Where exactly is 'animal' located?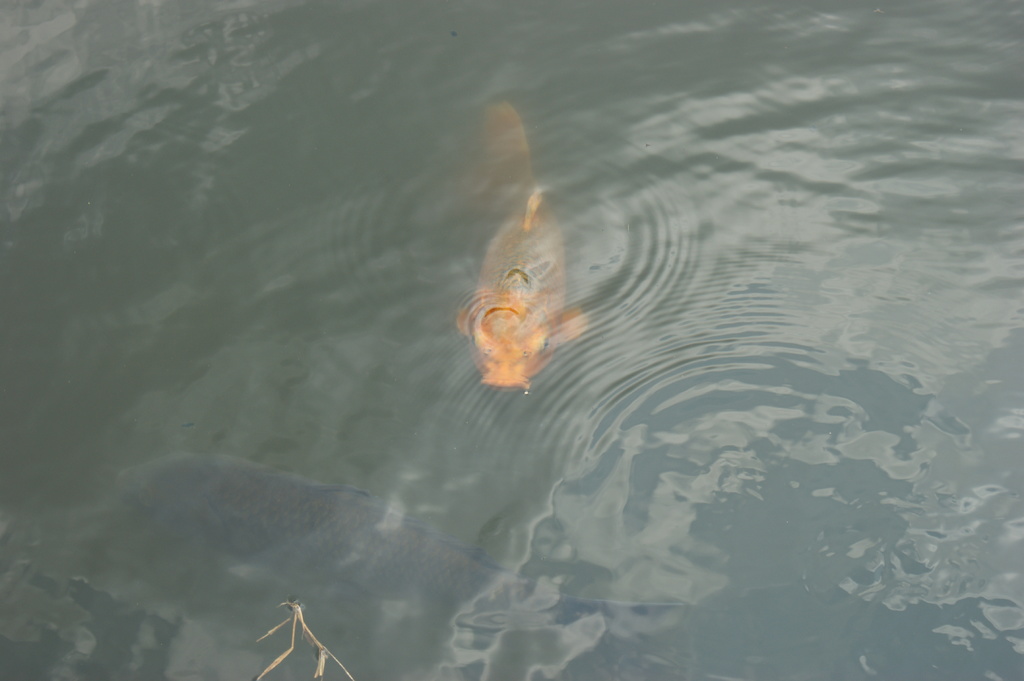
Its bounding box is [109, 443, 694, 611].
